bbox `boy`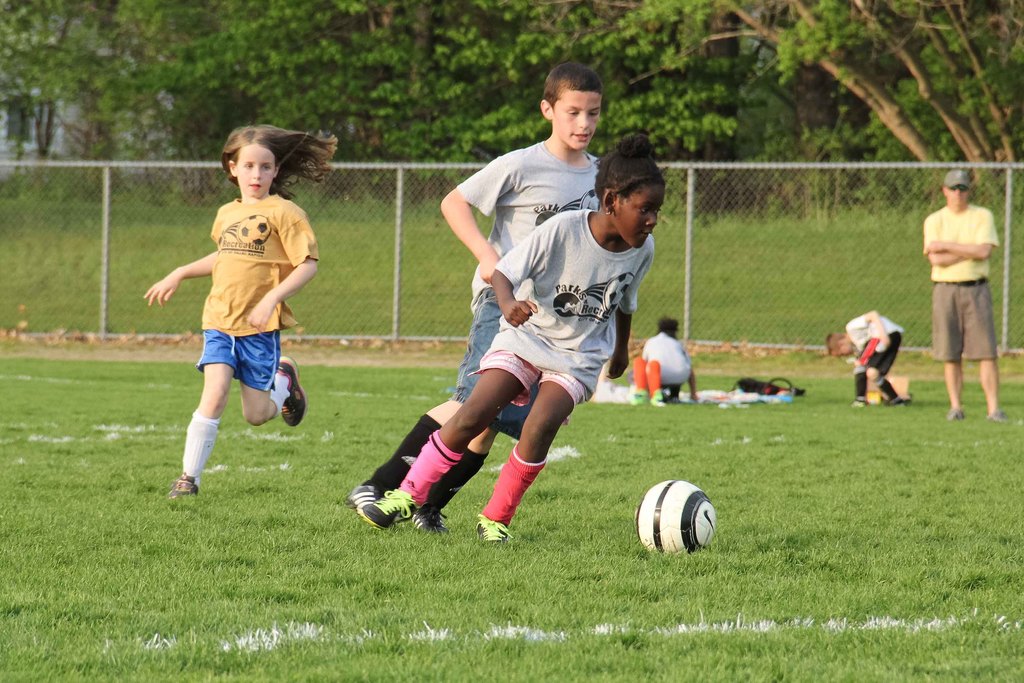
(828, 306, 913, 407)
